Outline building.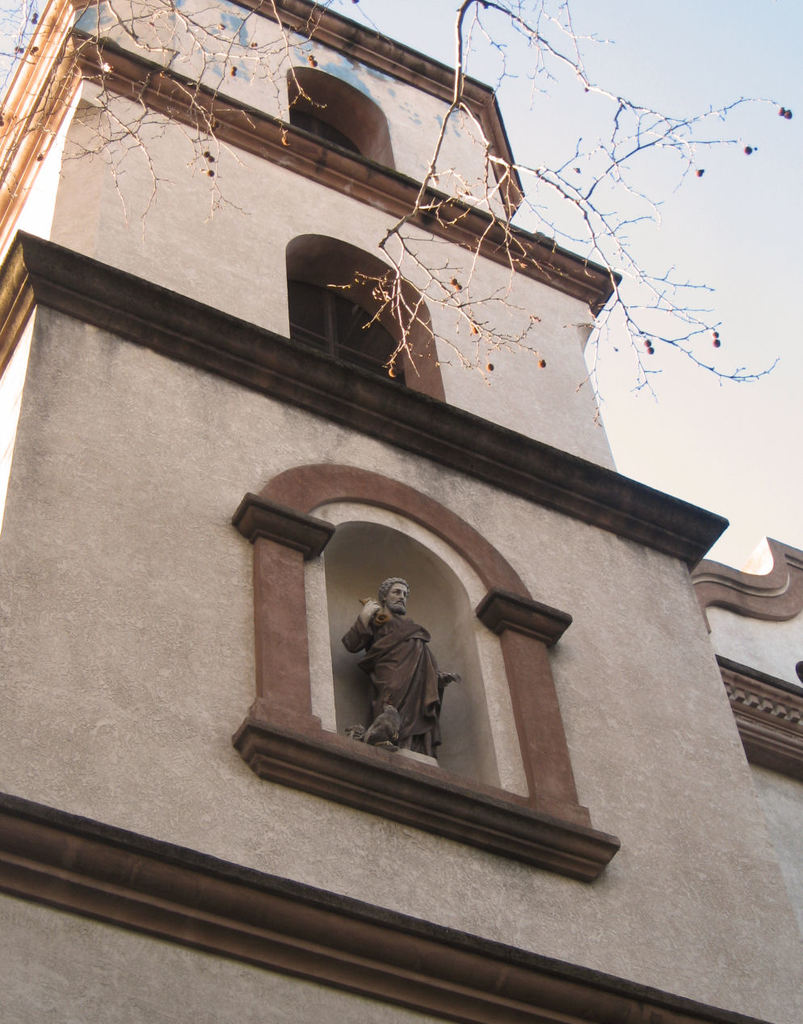
Outline: [left=0, top=1, right=802, bottom=1022].
